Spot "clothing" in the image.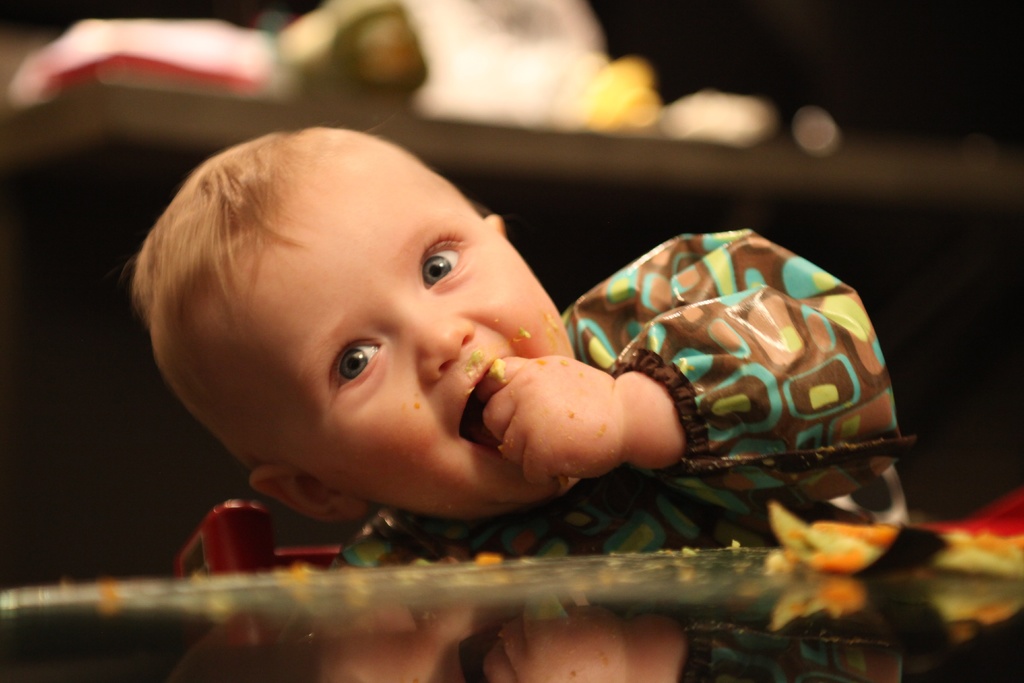
"clothing" found at {"left": 331, "top": 227, "right": 899, "bottom": 682}.
